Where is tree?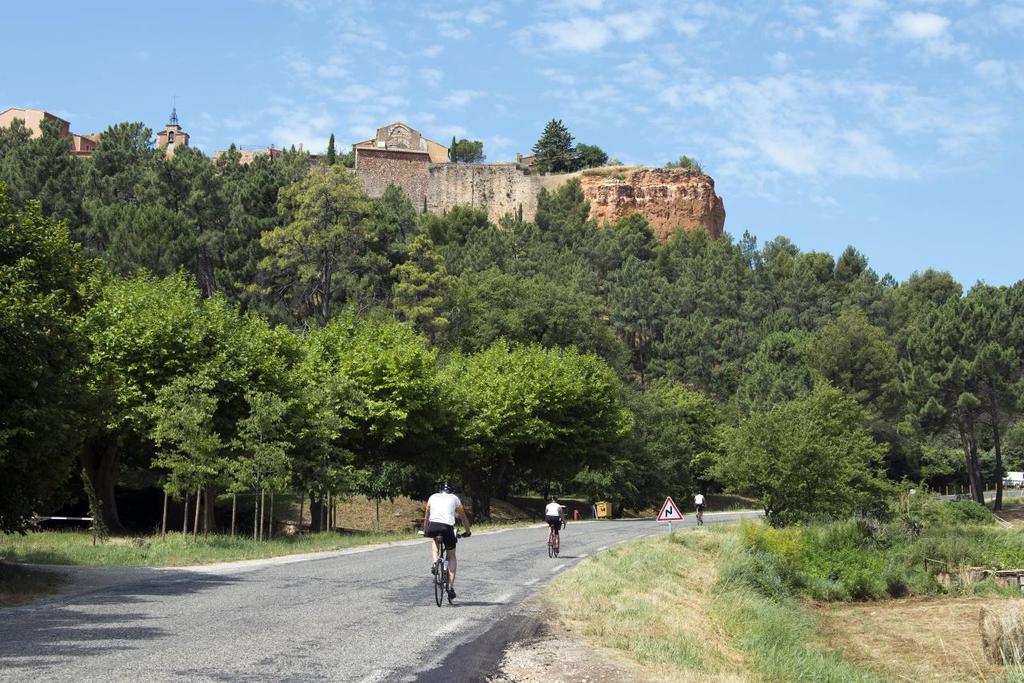
678:383:909:531.
